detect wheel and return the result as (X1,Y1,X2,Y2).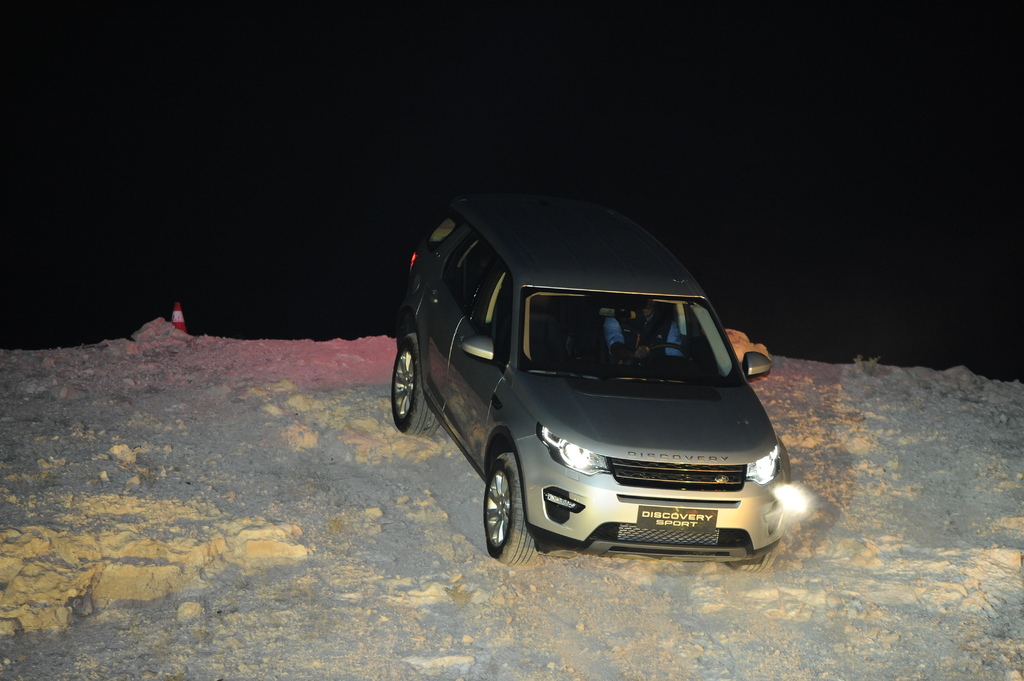
(485,449,547,566).
